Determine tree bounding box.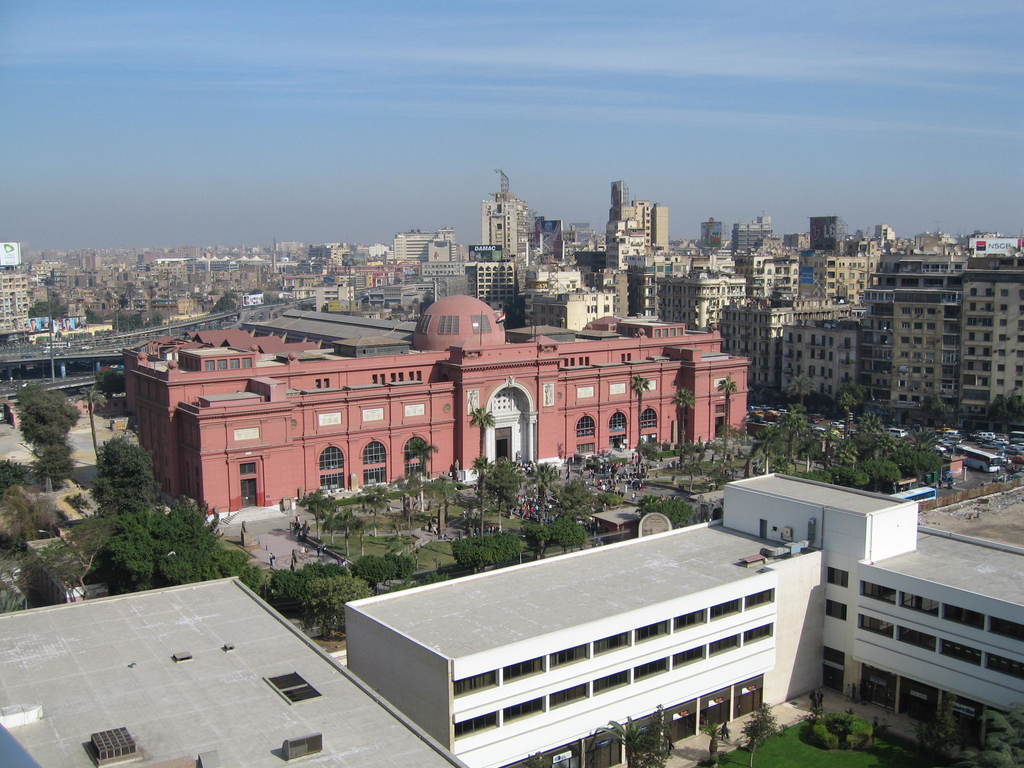
Determined: 333,510,355,556.
